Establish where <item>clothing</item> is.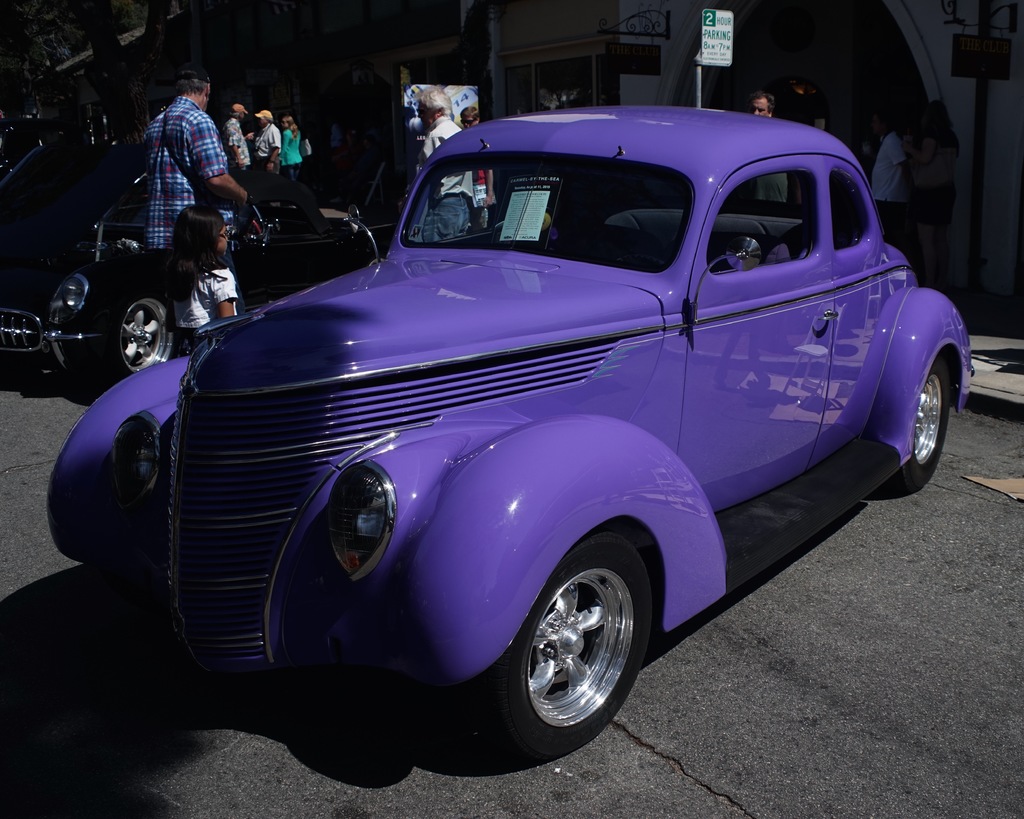
Established at left=250, top=122, right=282, bottom=177.
